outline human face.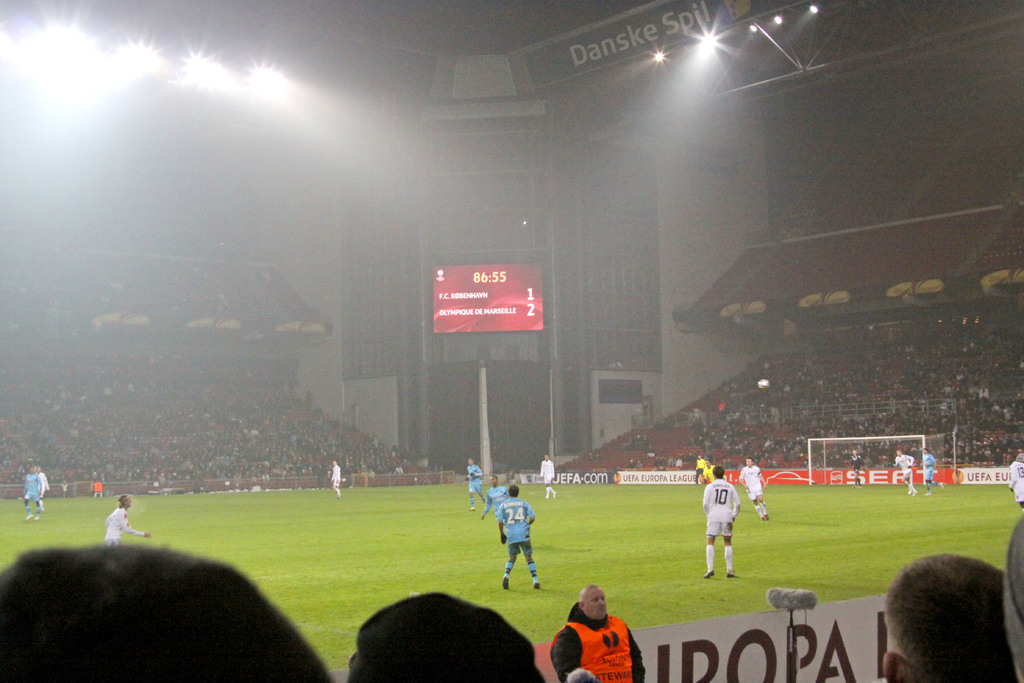
Outline: 469/461/473/465.
